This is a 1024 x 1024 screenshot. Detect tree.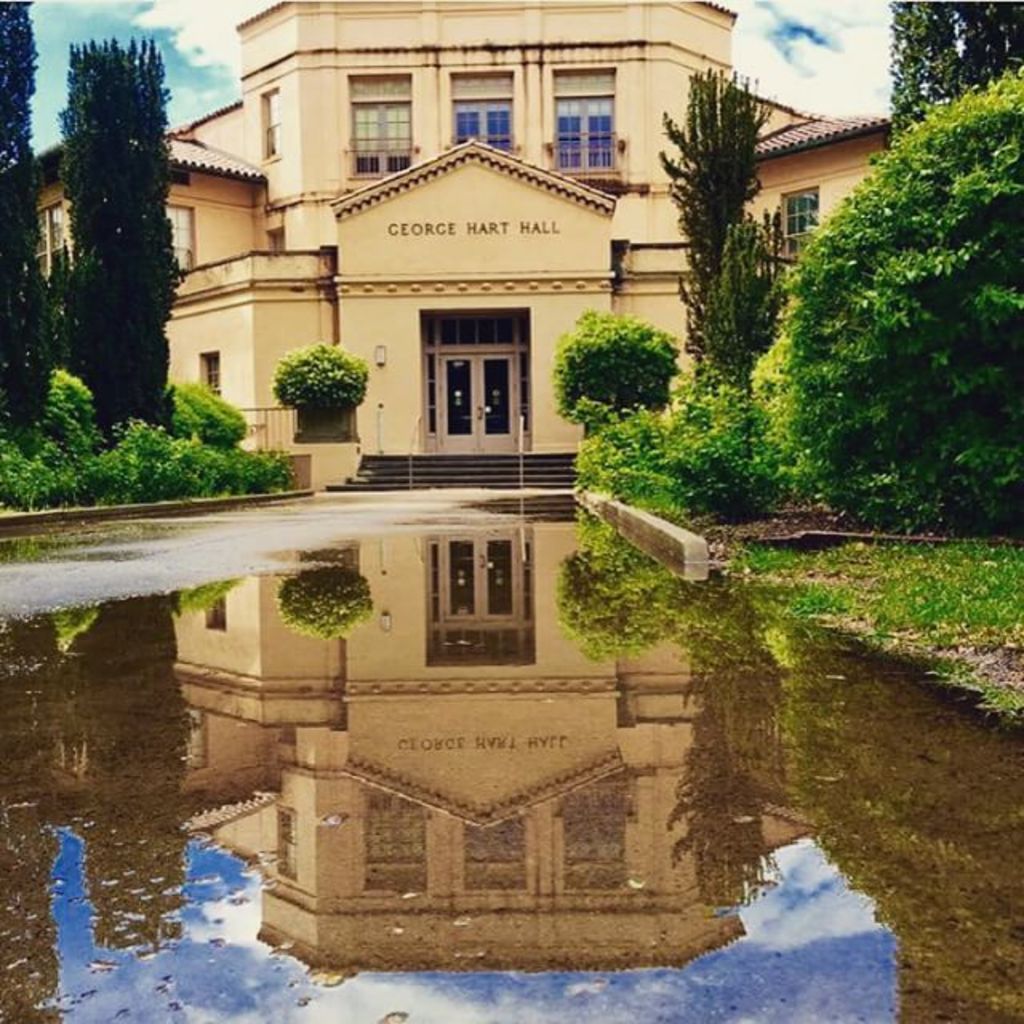
rect(653, 59, 787, 434).
